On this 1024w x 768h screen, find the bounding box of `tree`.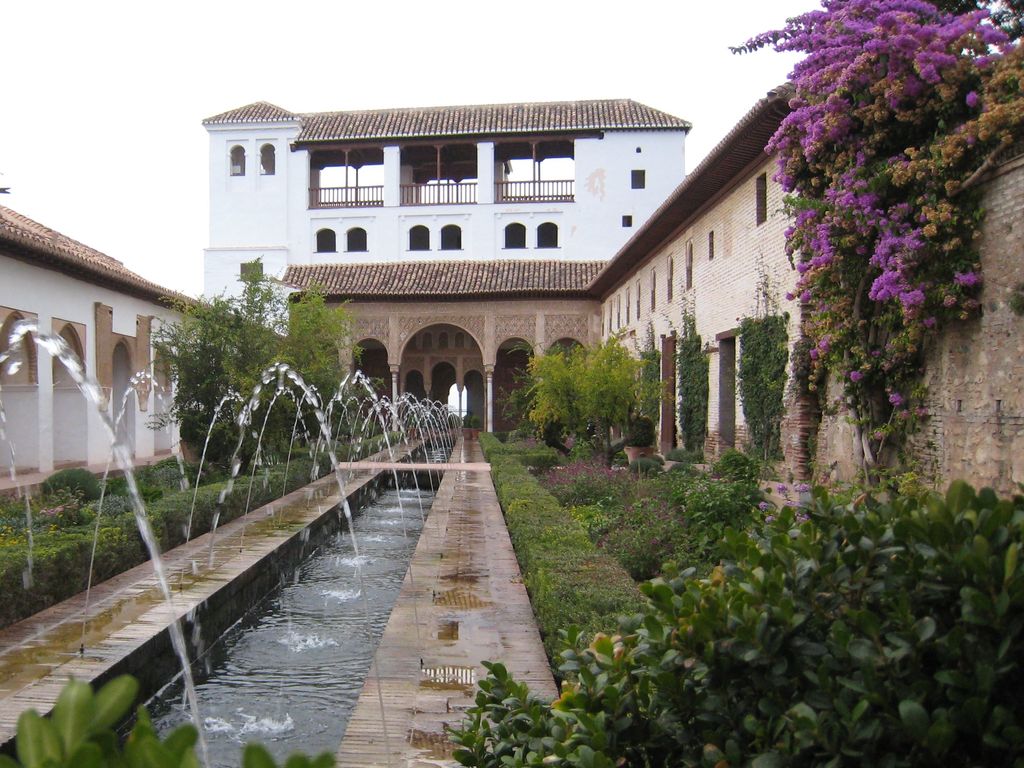
Bounding box: box=[146, 252, 371, 459].
